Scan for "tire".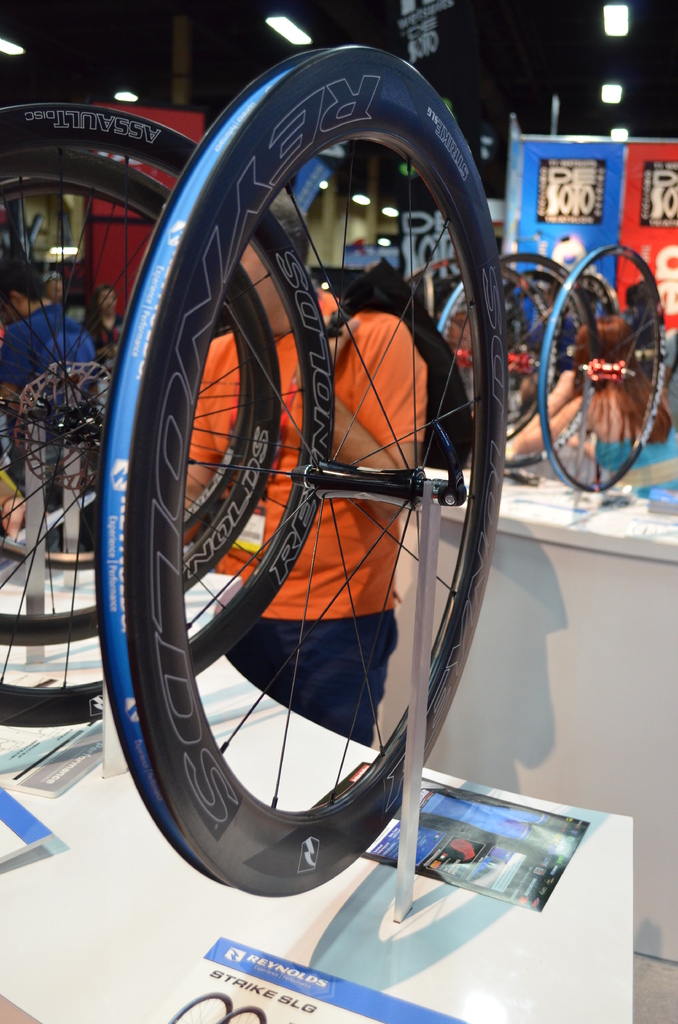
Scan result: region(0, 143, 281, 650).
